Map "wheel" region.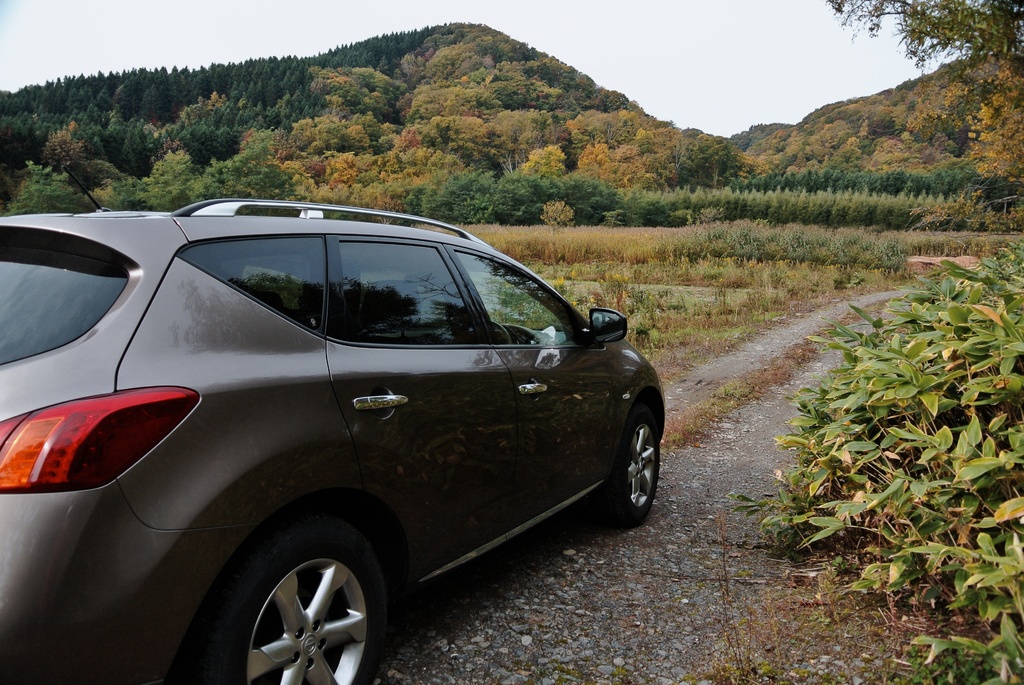
Mapped to {"left": 611, "top": 409, "right": 665, "bottom": 533}.
